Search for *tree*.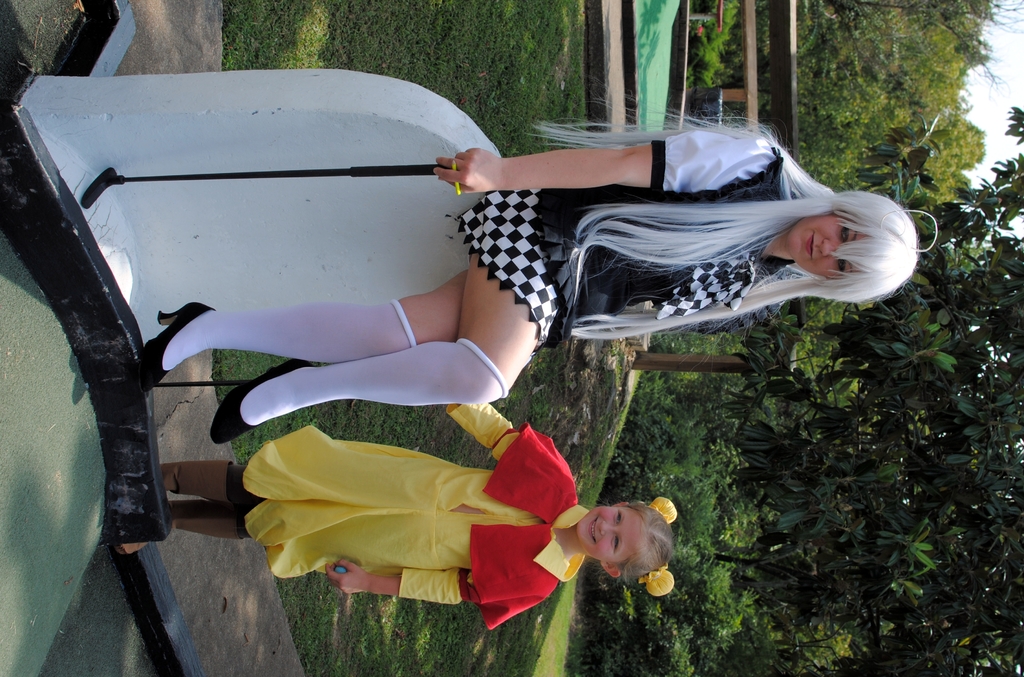
Found at {"left": 563, "top": 106, "right": 1023, "bottom": 676}.
